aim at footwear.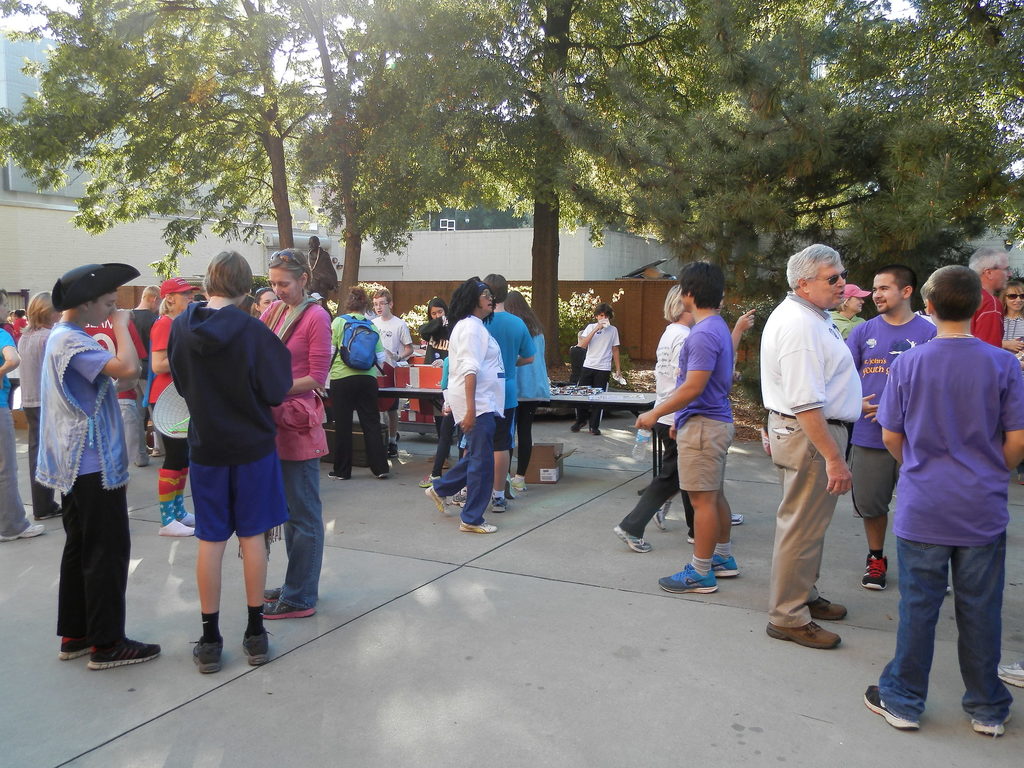
Aimed at 262, 599, 316, 621.
